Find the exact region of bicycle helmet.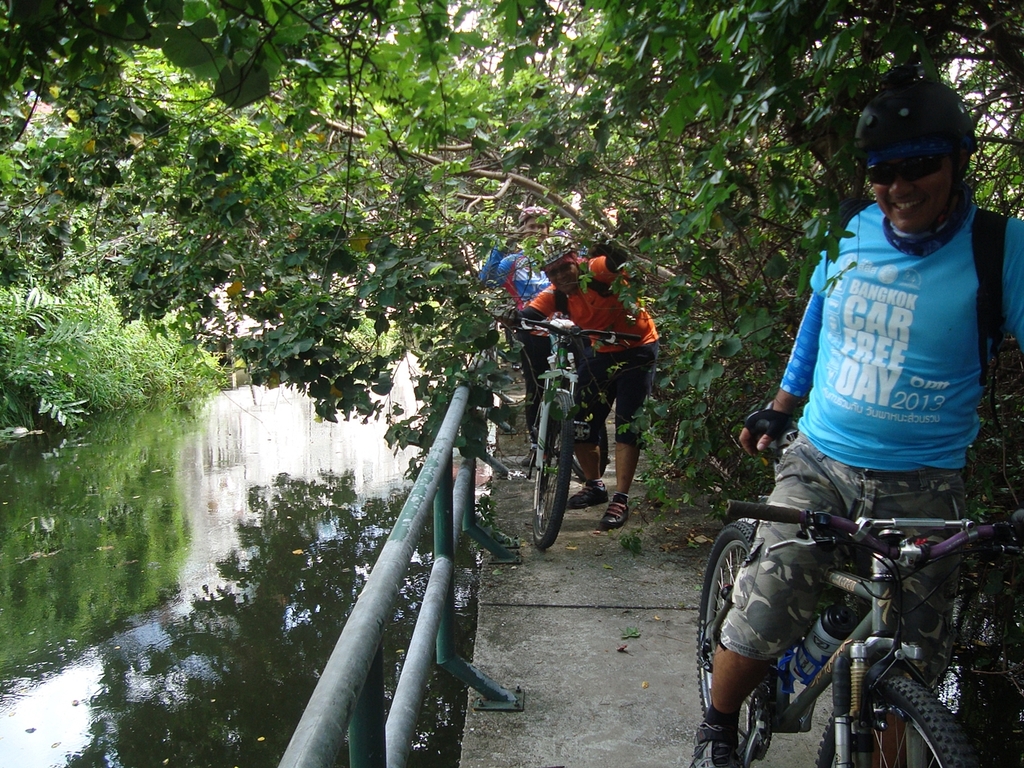
Exact region: 843/70/977/158.
